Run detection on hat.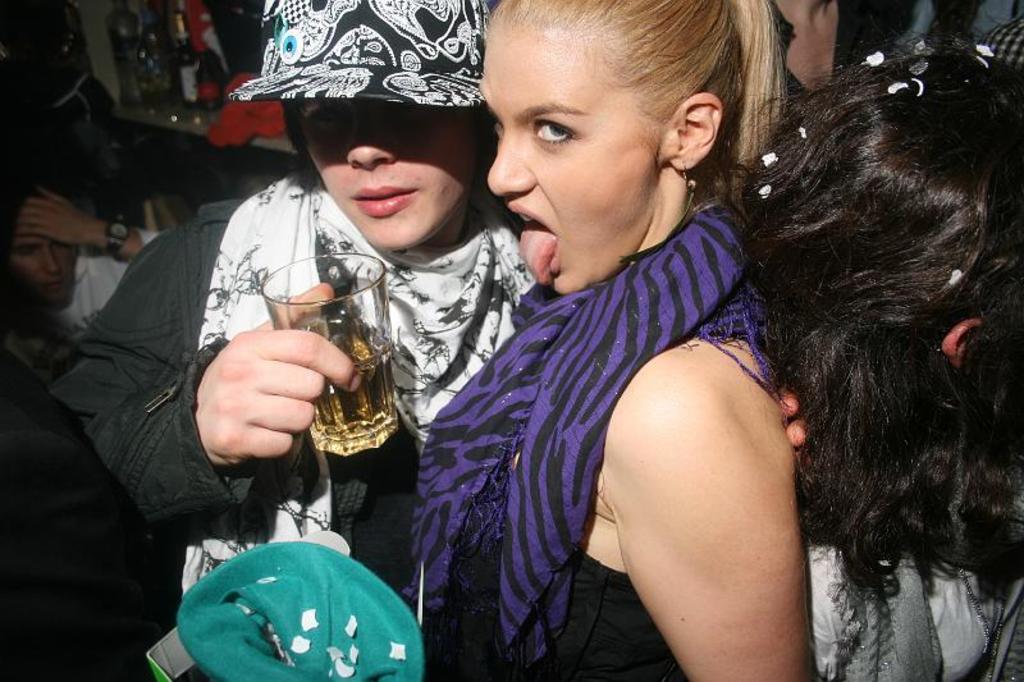
Result: locate(228, 0, 492, 107).
